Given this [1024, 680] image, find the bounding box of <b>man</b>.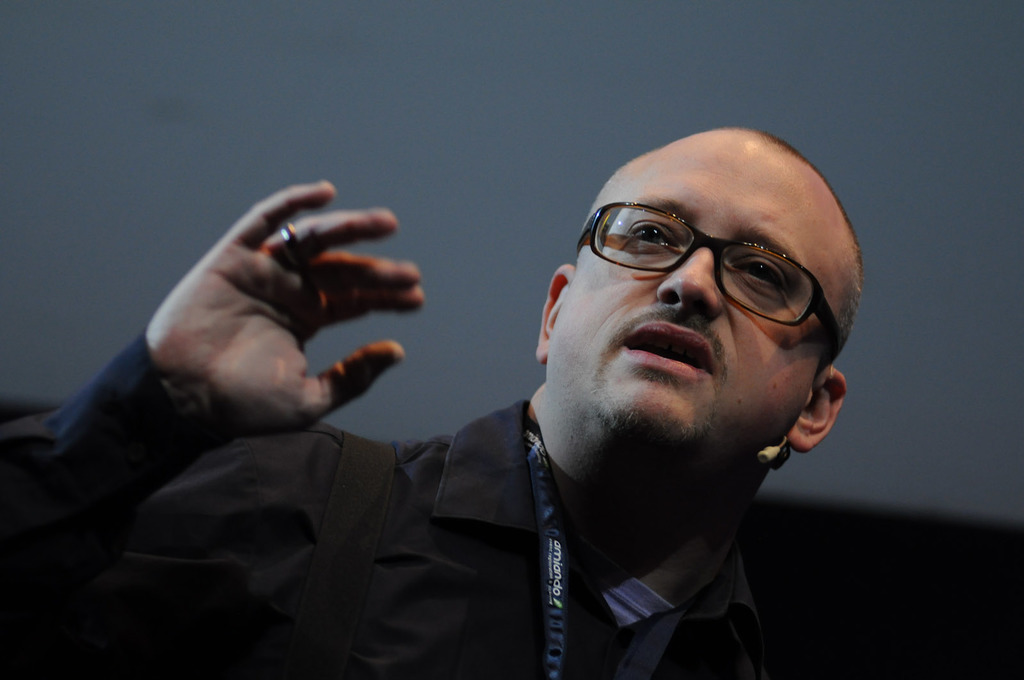
0,125,865,679.
